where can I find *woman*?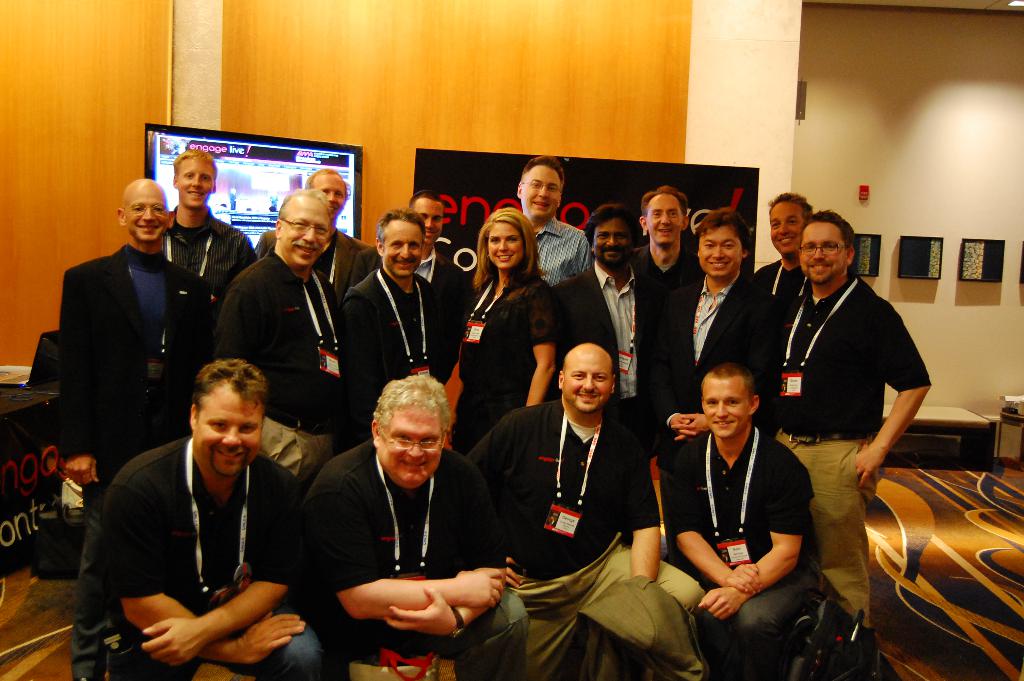
You can find it at bbox=(452, 198, 555, 450).
